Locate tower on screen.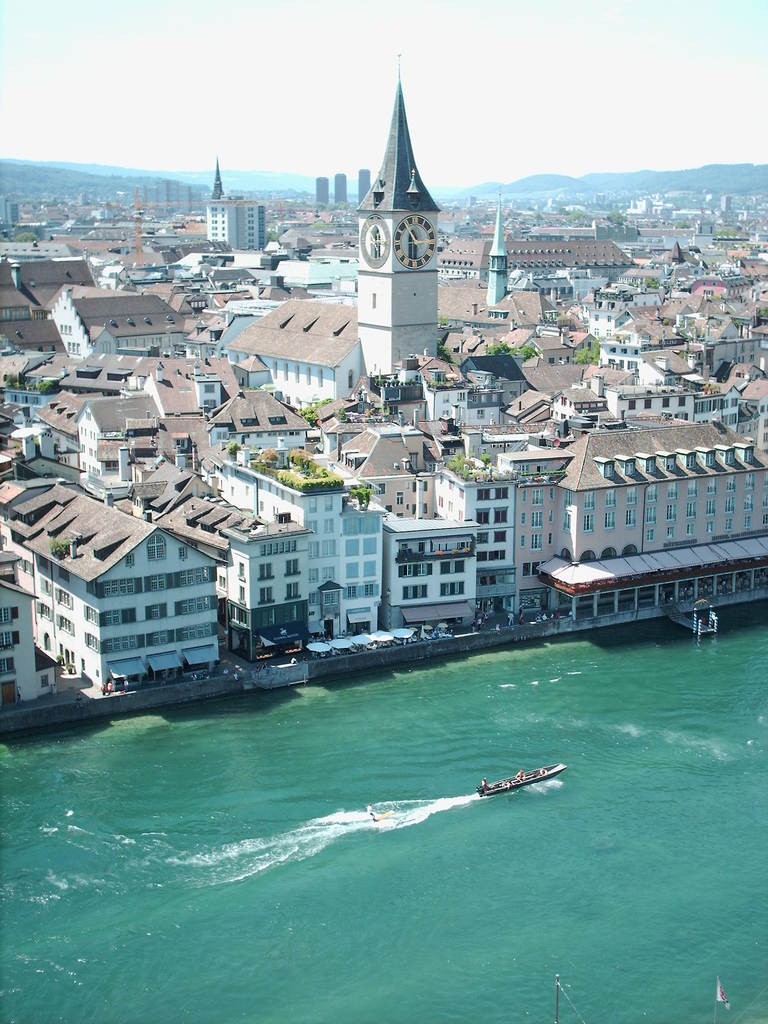
On screen at BBox(320, 169, 327, 204).
